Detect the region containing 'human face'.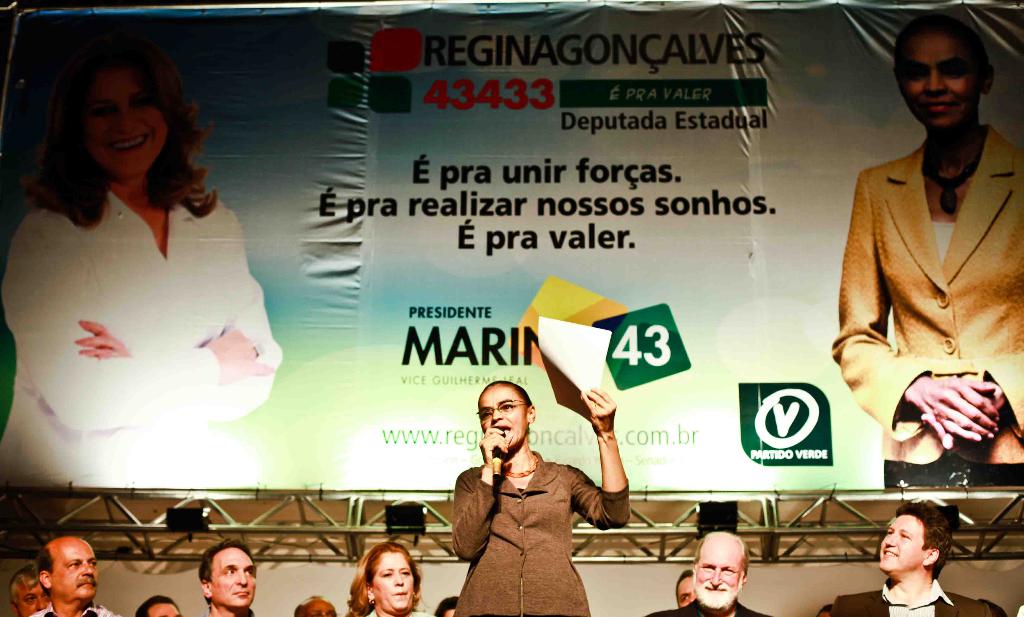
[901, 30, 980, 127].
